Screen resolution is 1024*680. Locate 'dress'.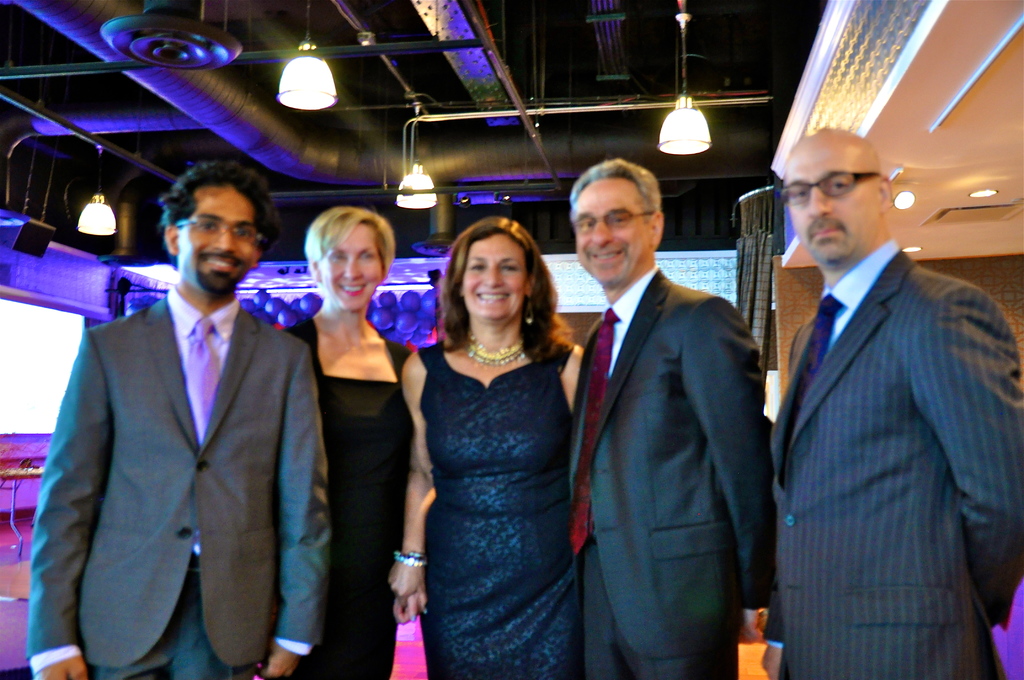
l=291, t=317, r=416, b=679.
